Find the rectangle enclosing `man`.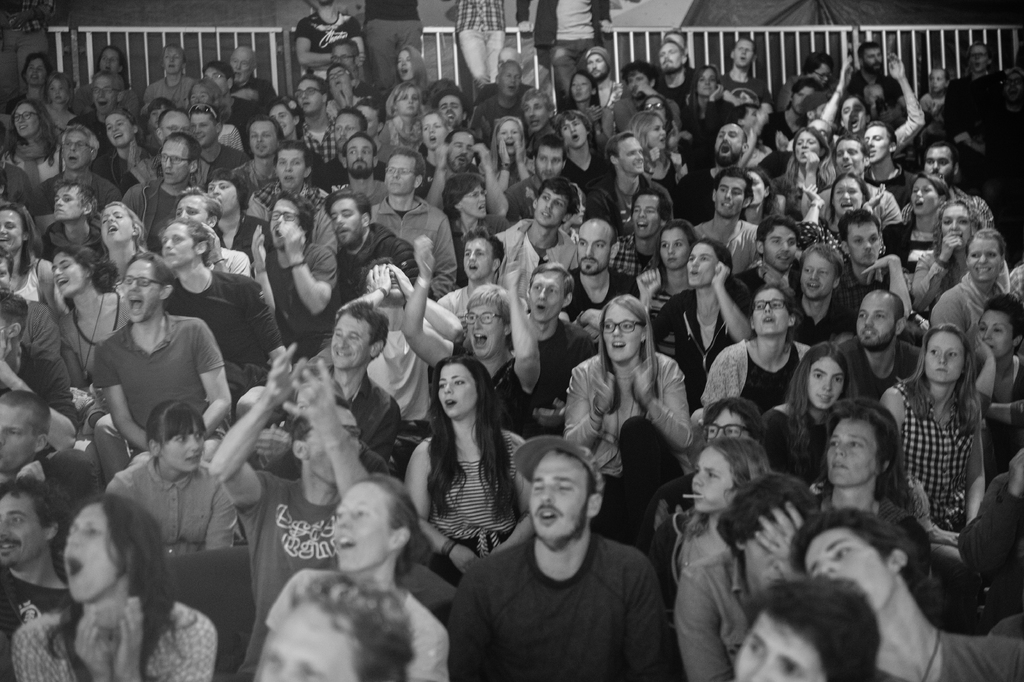
671,120,750,222.
